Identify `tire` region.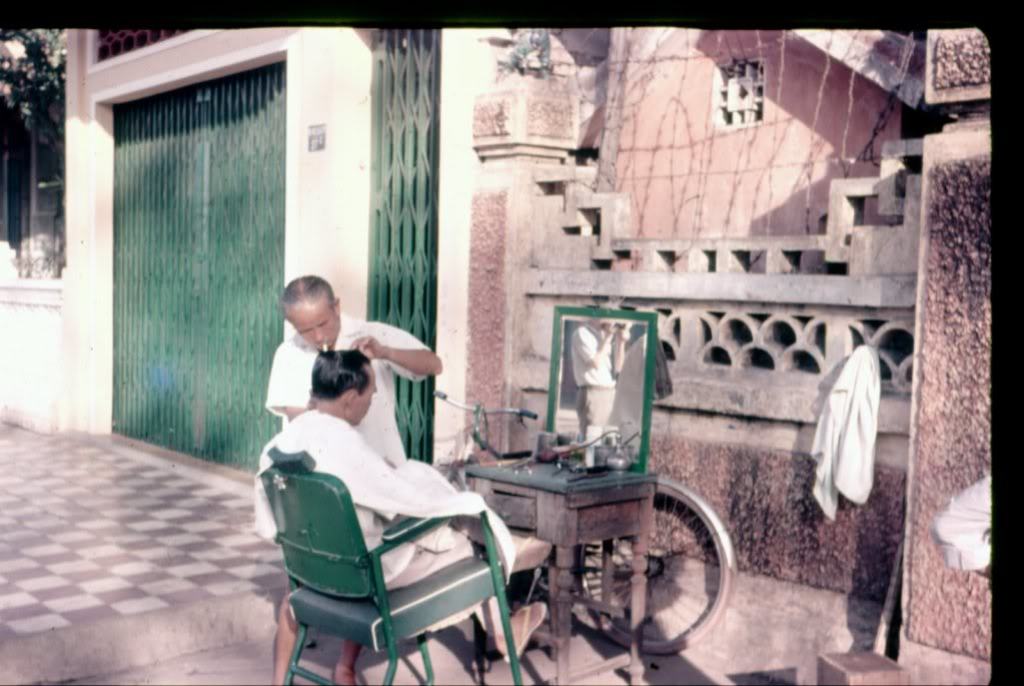
Region: region(574, 474, 735, 653).
